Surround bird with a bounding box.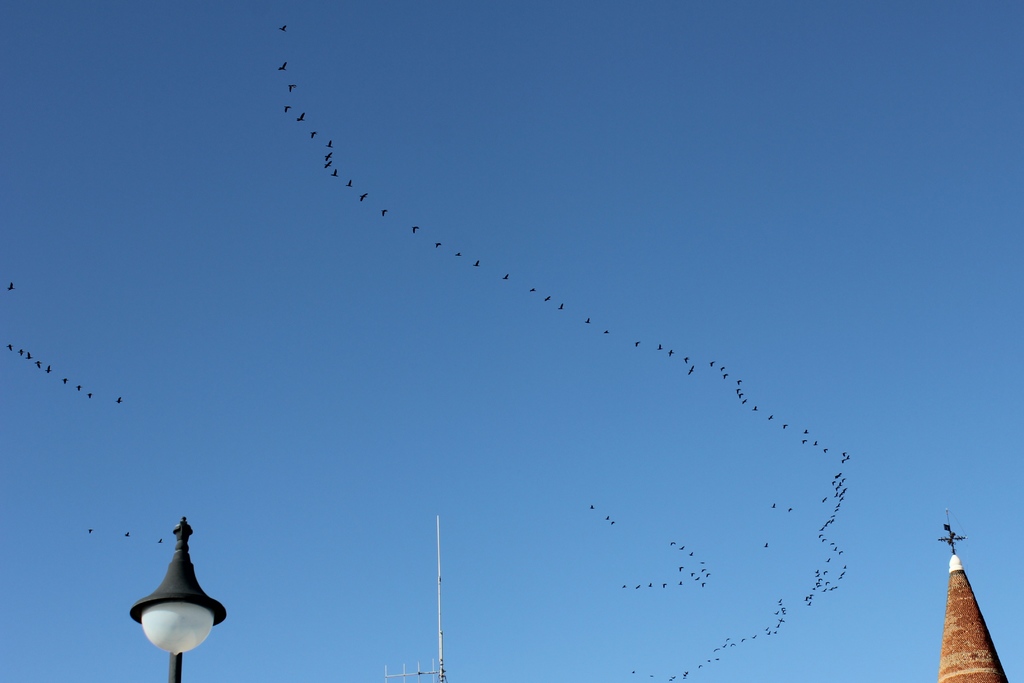
{"left": 666, "top": 346, "right": 676, "bottom": 357}.
